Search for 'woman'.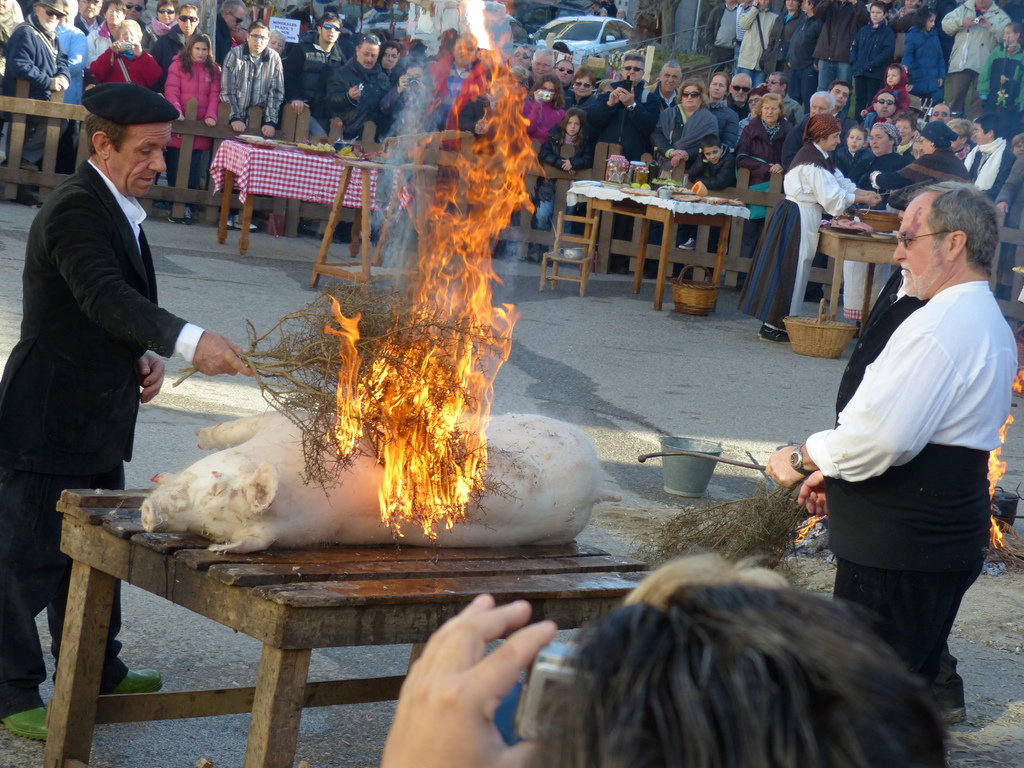
Found at (735, 90, 767, 136).
